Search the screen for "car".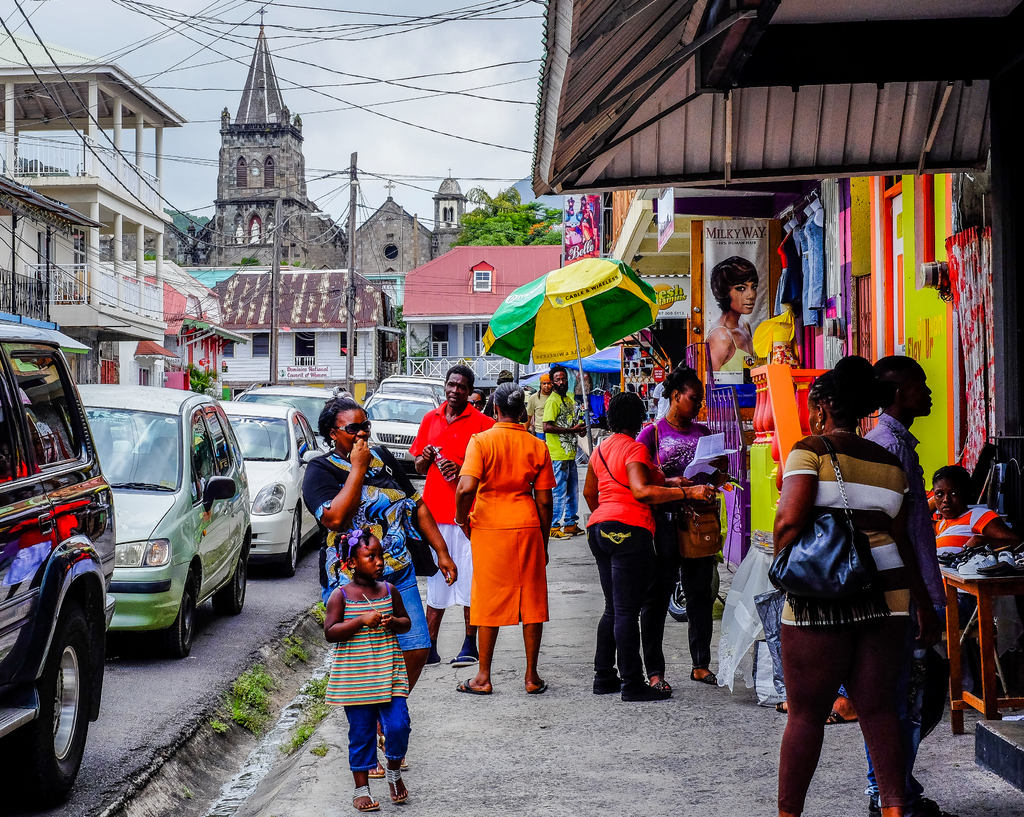
Found at bbox=(375, 373, 444, 401).
